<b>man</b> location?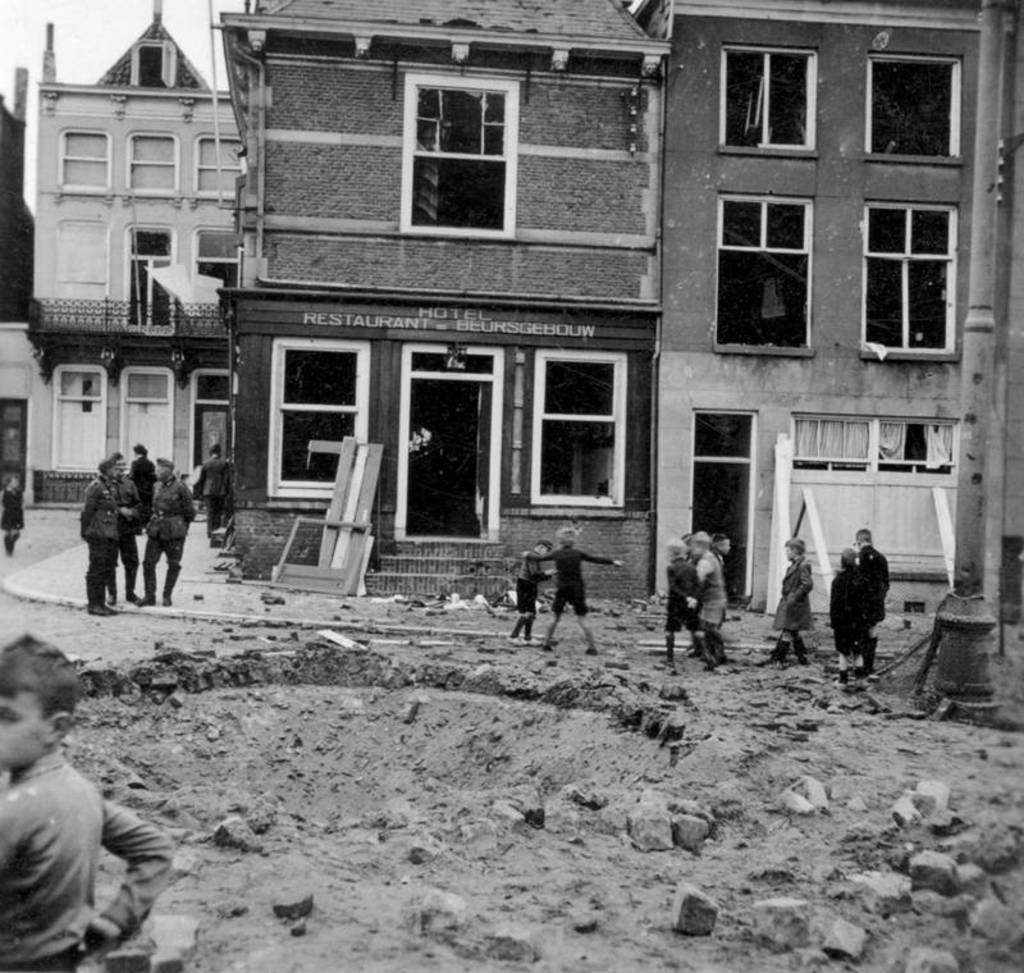
x1=136 y1=454 x2=195 y2=607
